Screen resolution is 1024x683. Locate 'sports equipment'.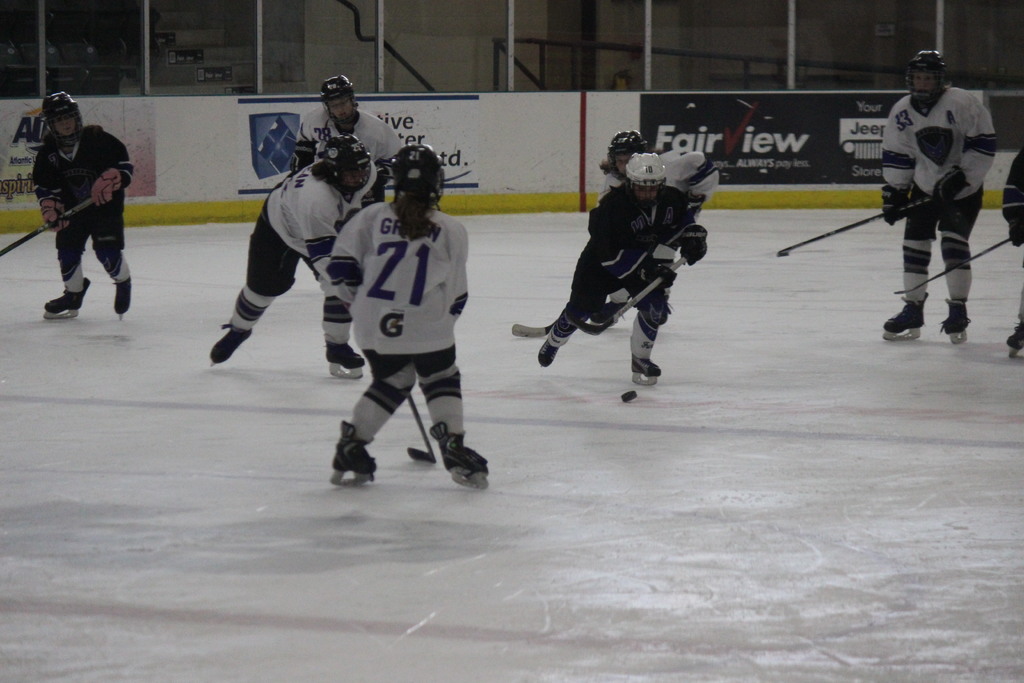
{"left": 1007, "top": 218, "right": 1023, "bottom": 251}.
